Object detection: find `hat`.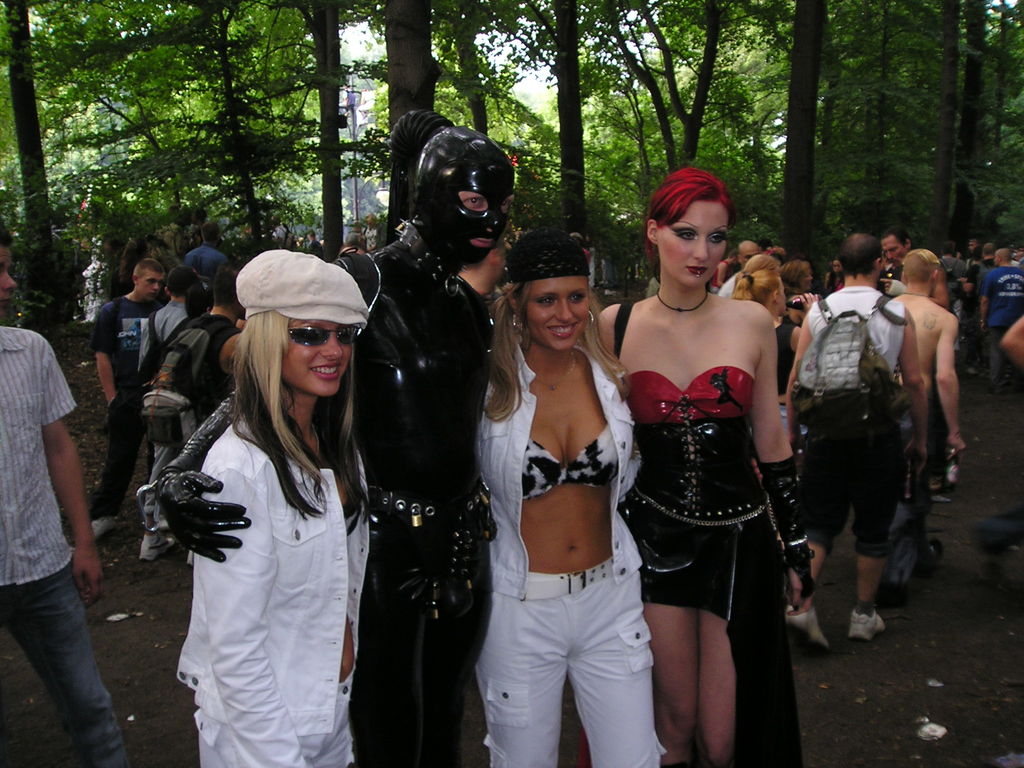
detection(236, 248, 371, 326).
